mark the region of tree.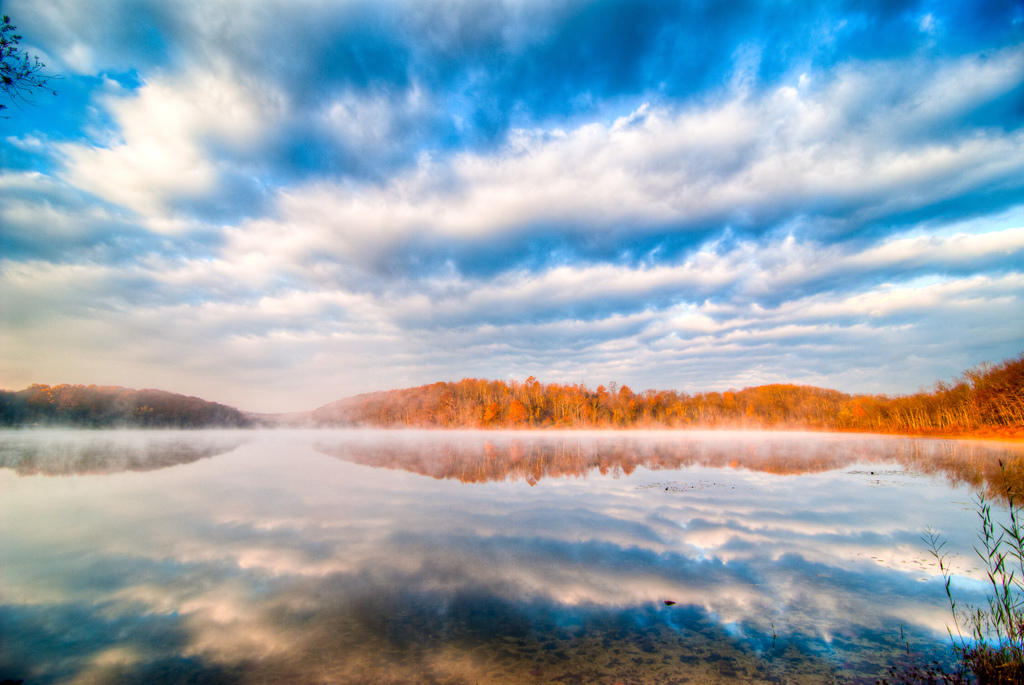
Region: {"x1": 950, "y1": 375, "x2": 969, "y2": 427}.
